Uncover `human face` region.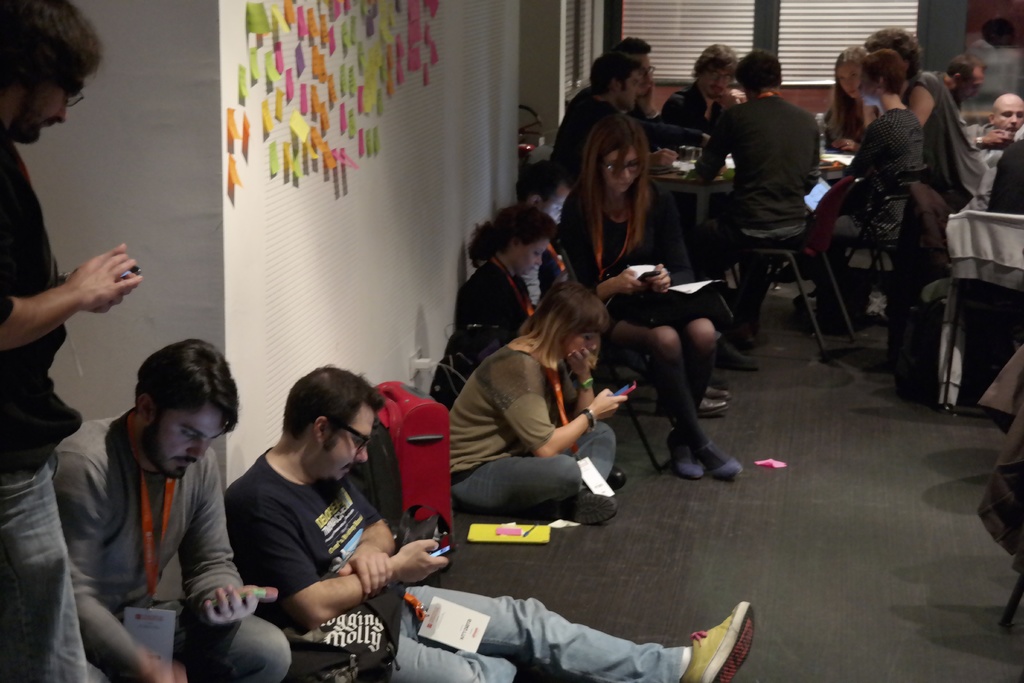
Uncovered: (left=518, top=237, right=550, bottom=281).
